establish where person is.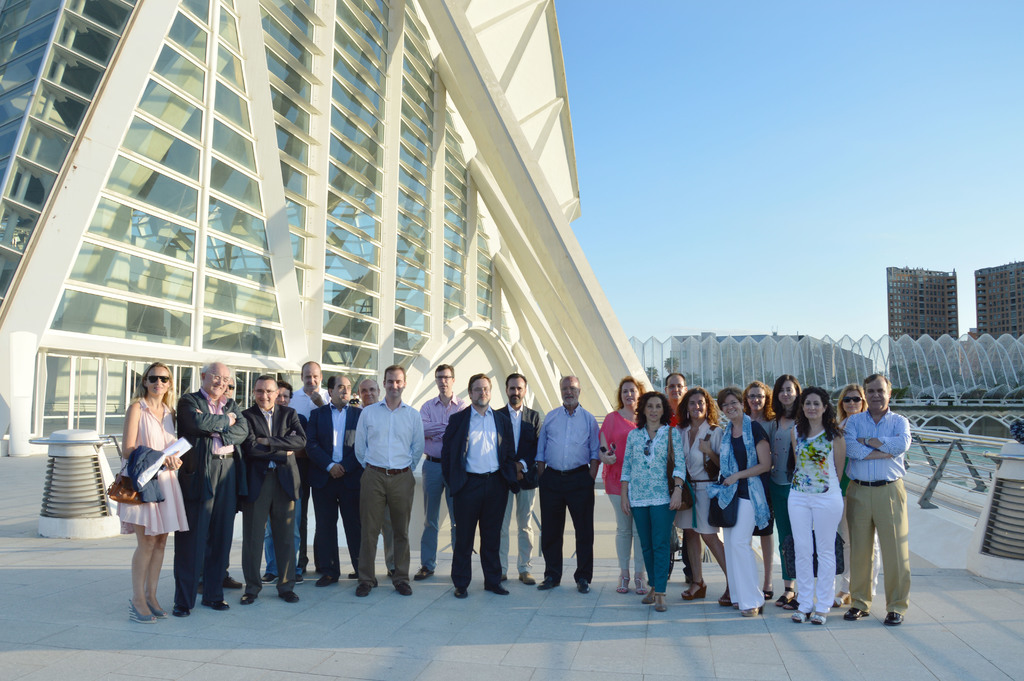
Established at bbox(442, 380, 520, 593).
